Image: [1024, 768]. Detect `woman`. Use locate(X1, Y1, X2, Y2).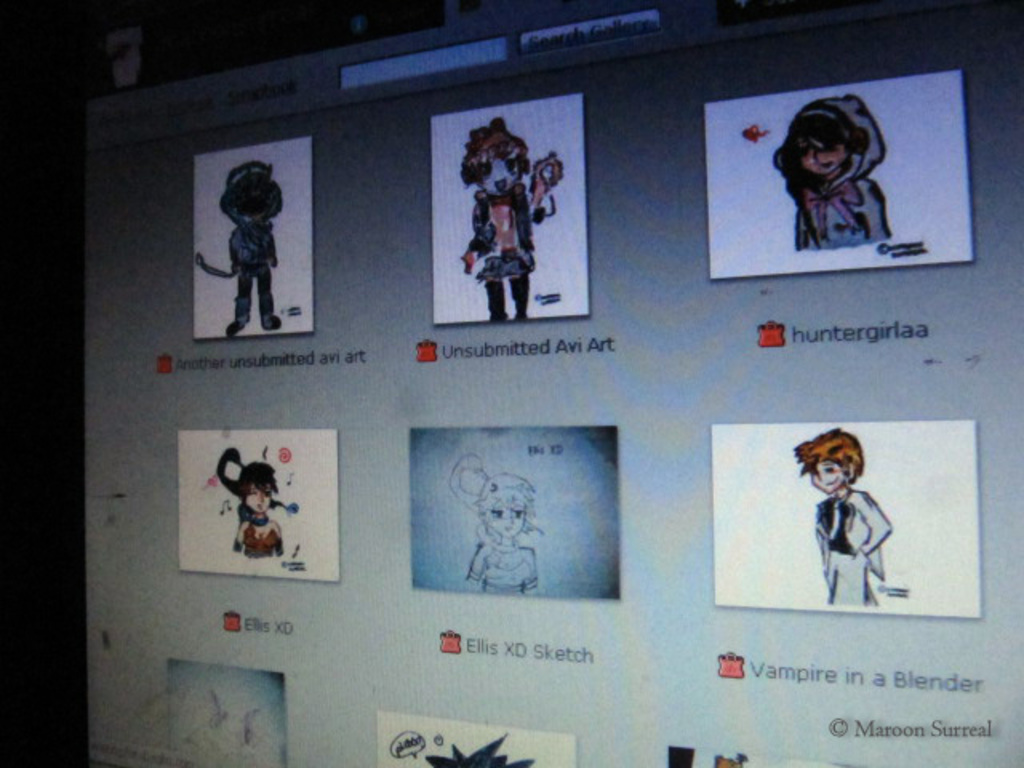
locate(448, 454, 550, 594).
